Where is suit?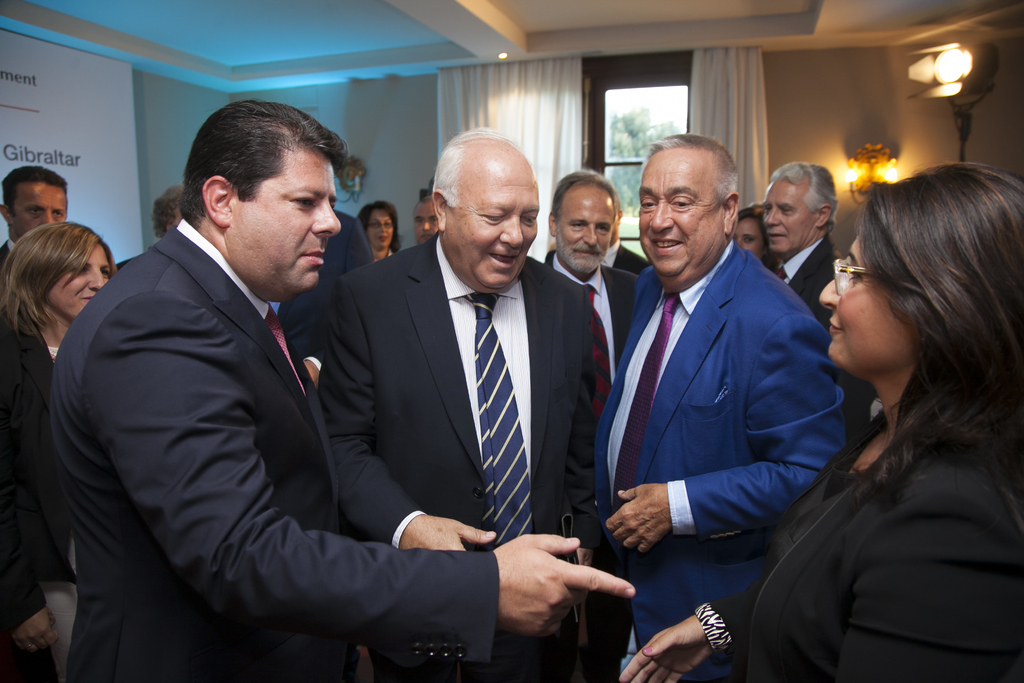
detection(609, 245, 652, 282).
